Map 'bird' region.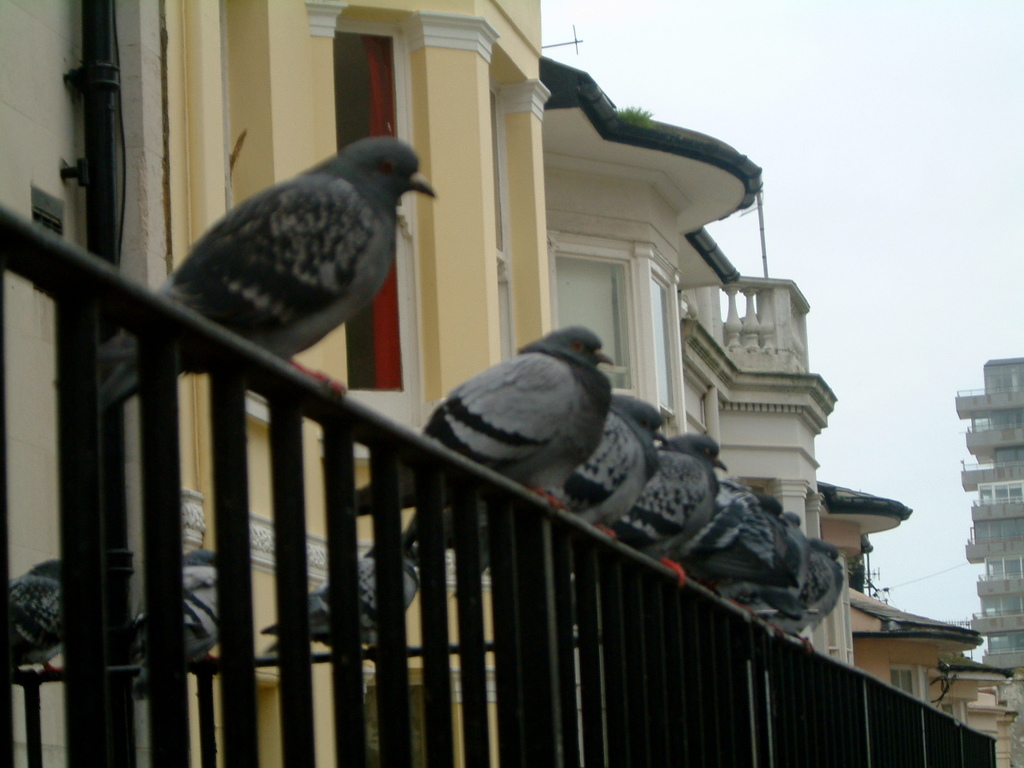
Mapped to left=138, top=544, right=227, bottom=692.
